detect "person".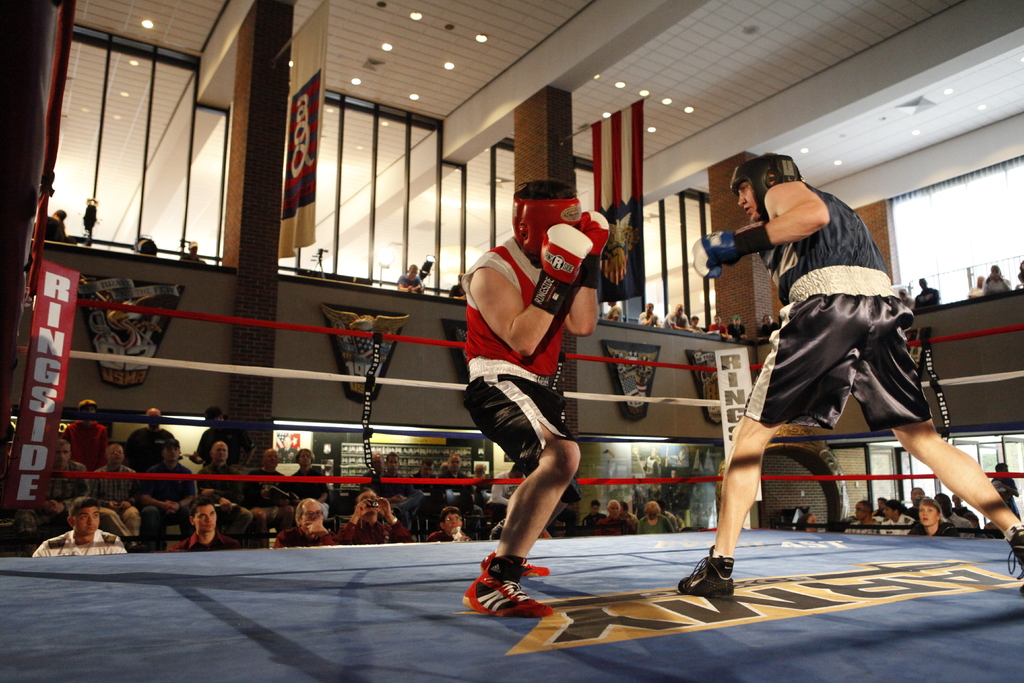
Detected at x1=640 y1=299 x2=657 y2=329.
